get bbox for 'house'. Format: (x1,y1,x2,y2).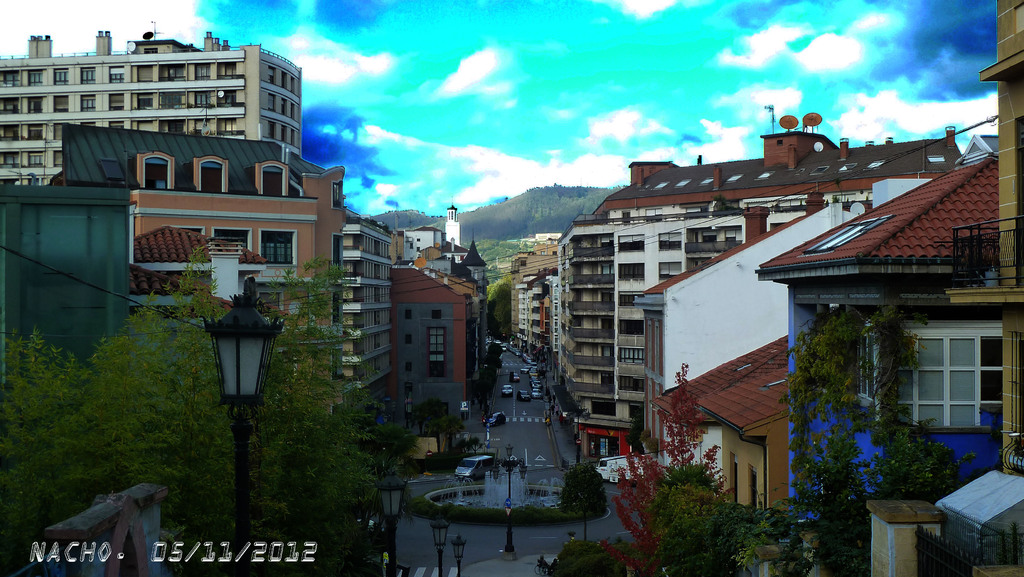
(754,157,1002,549).
